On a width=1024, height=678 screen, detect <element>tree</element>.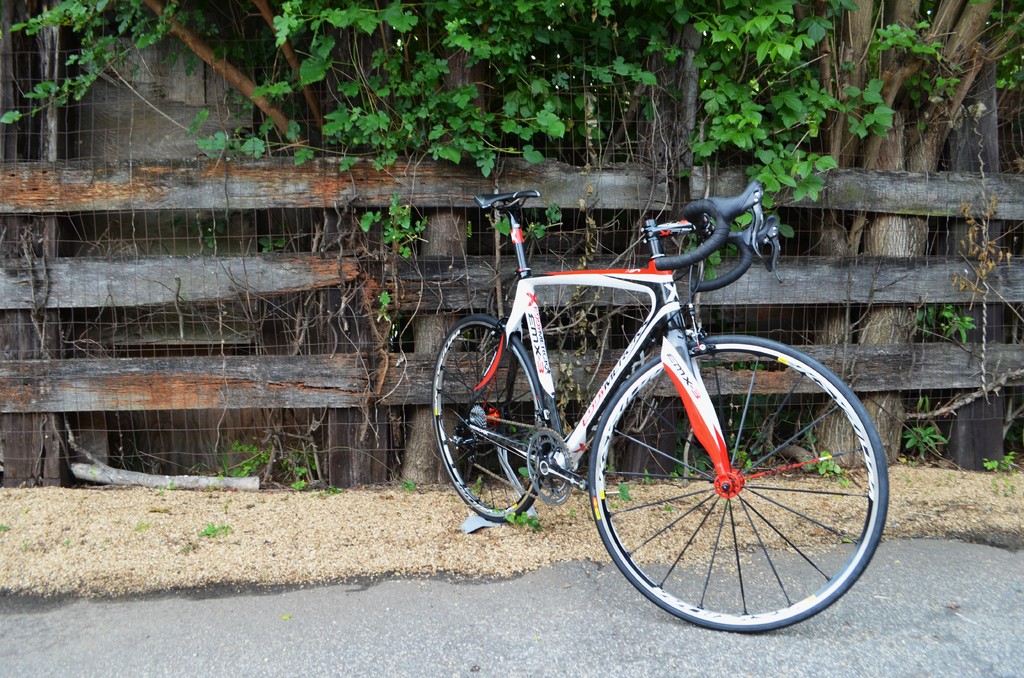
(821, 0, 1009, 481).
